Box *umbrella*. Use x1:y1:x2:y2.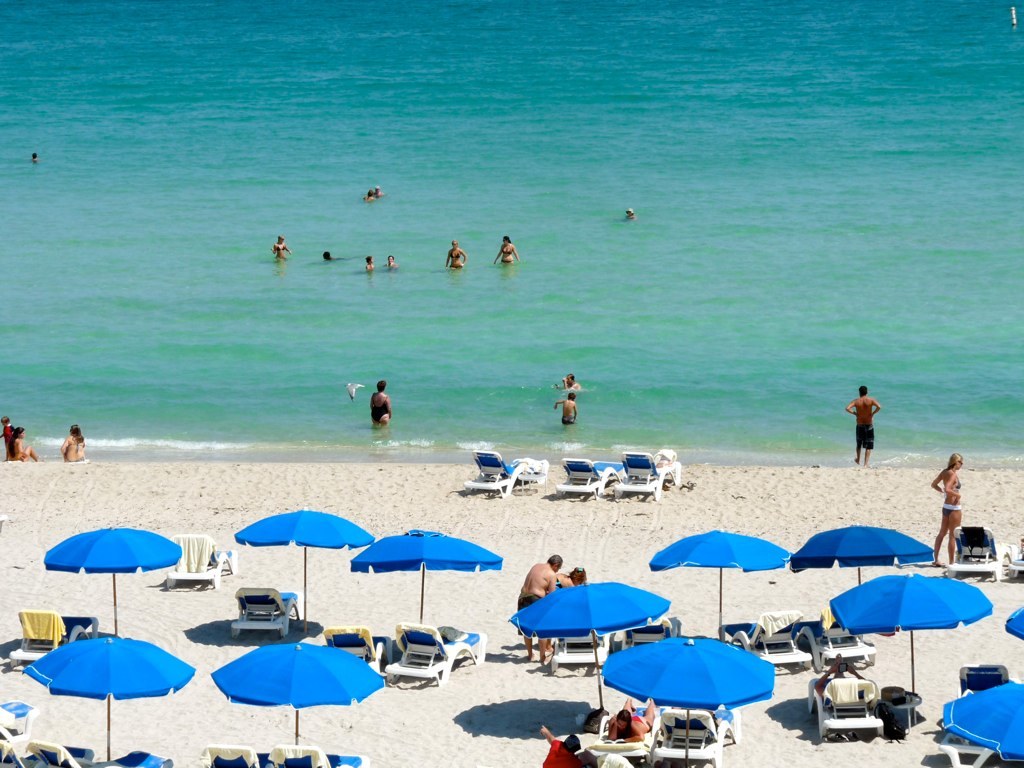
605:633:773:767.
